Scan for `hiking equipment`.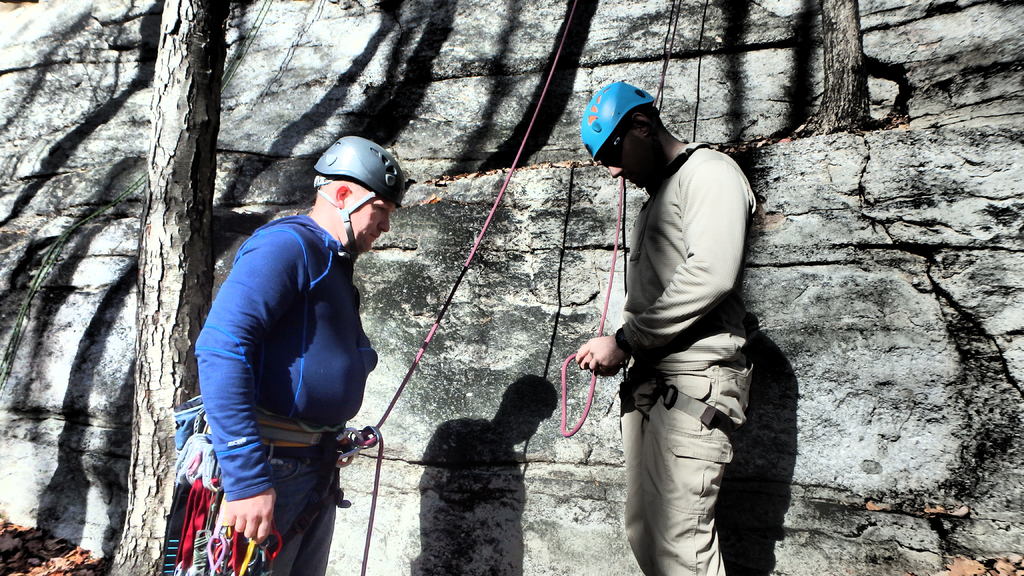
Scan result: (x1=304, y1=132, x2=414, y2=267).
